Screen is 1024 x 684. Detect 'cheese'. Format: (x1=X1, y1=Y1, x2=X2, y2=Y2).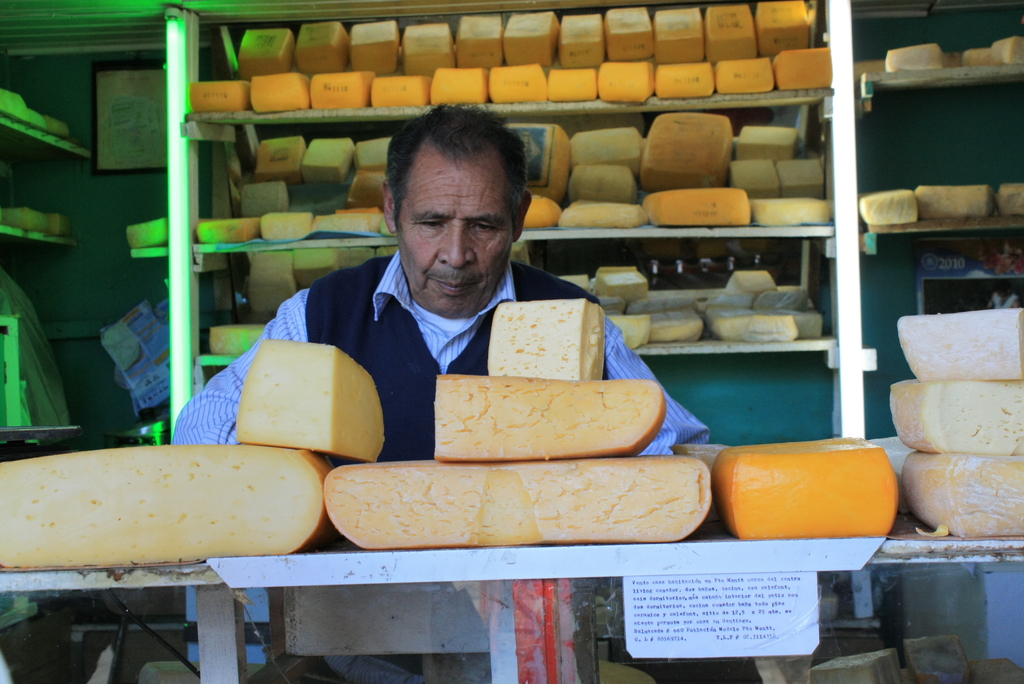
(x1=234, y1=332, x2=388, y2=461).
